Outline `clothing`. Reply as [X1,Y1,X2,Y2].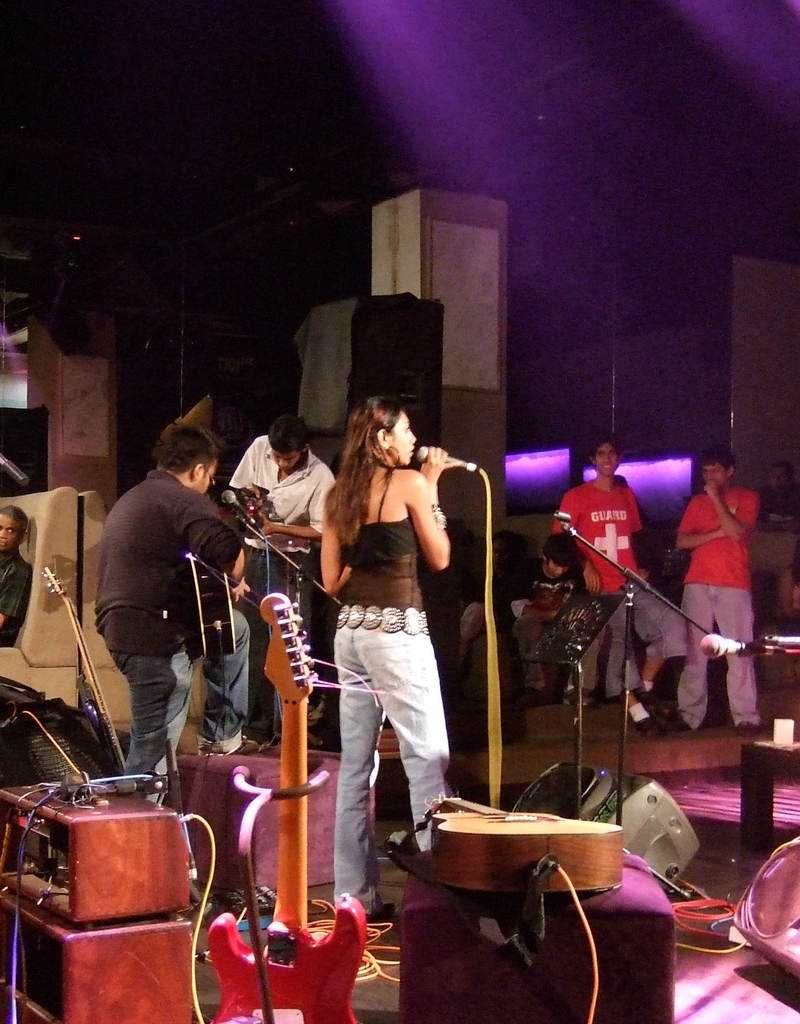
[94,459,246,781].
